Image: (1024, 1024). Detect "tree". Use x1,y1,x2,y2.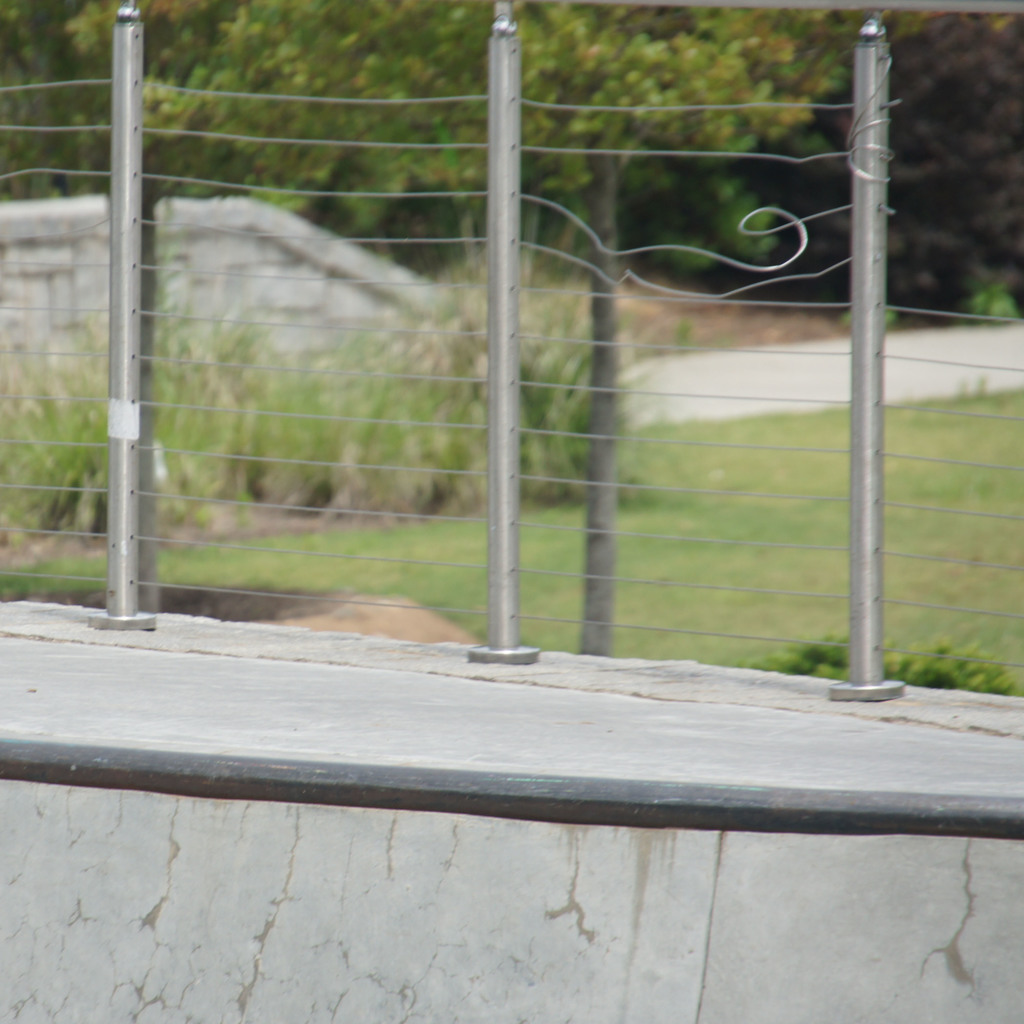
64,0,941,652.
